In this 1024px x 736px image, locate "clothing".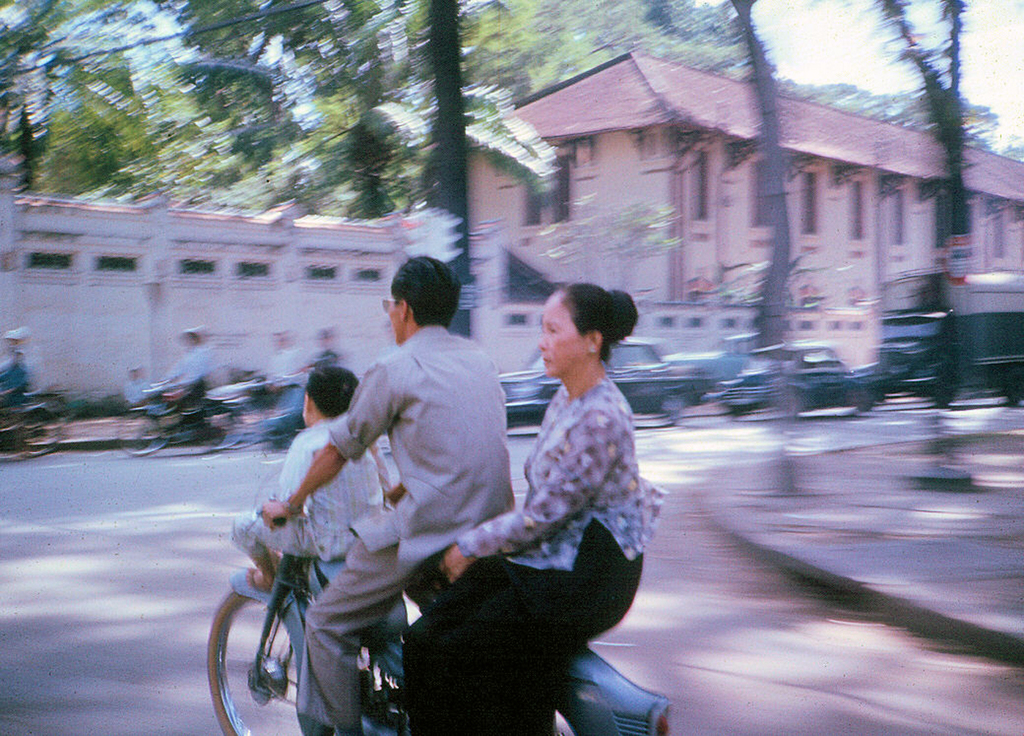
Bounding box: (297,321,519,725).
